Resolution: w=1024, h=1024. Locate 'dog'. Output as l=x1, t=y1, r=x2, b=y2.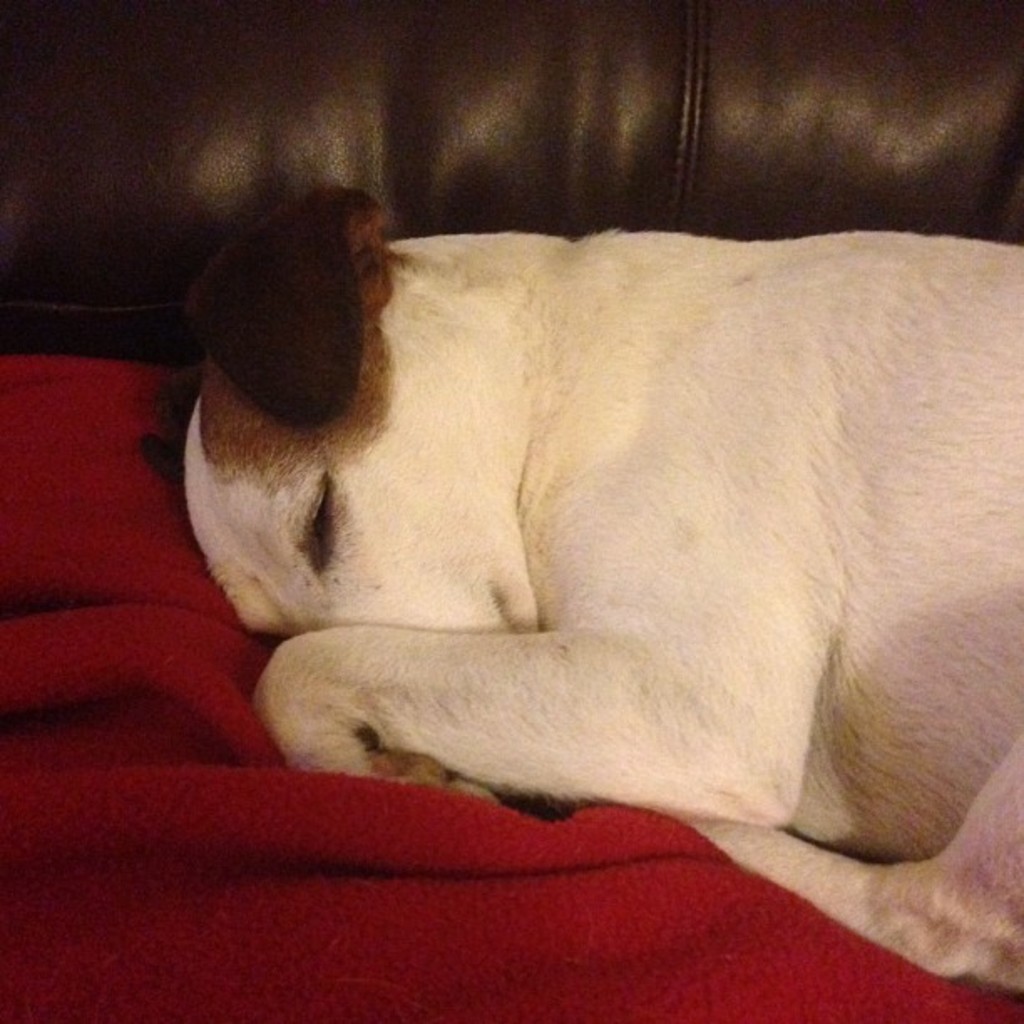
l=182, t=176, r=1022, b=1002.
